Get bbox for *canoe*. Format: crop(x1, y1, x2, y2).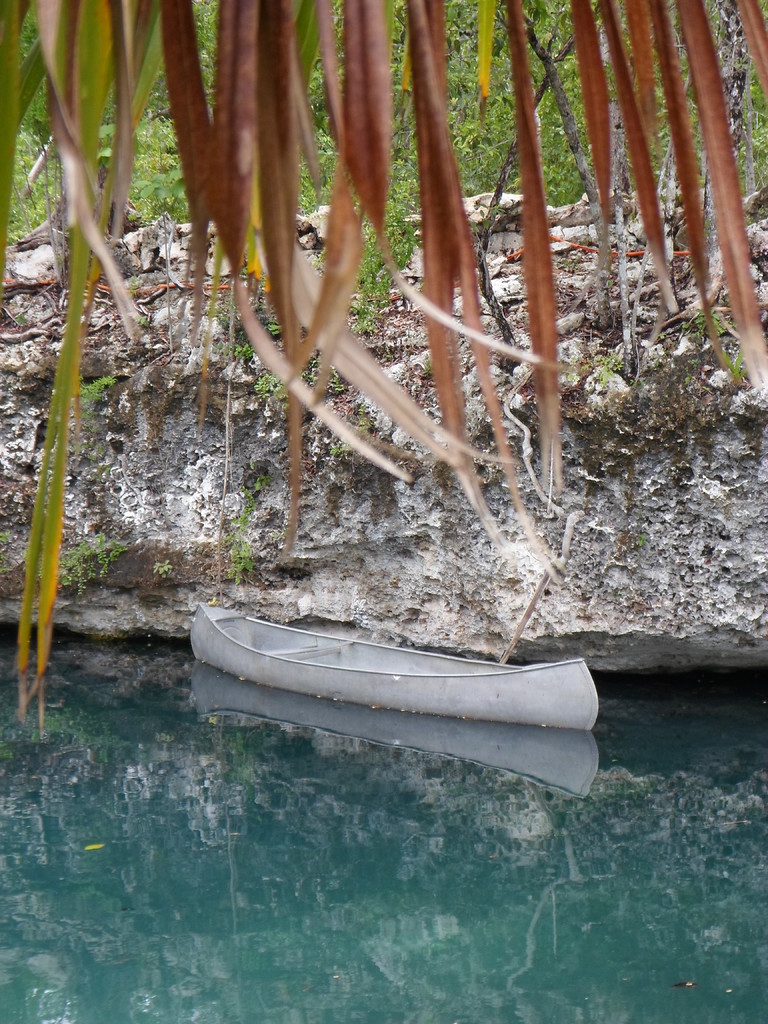
crop(186, 597, 590, 726).
